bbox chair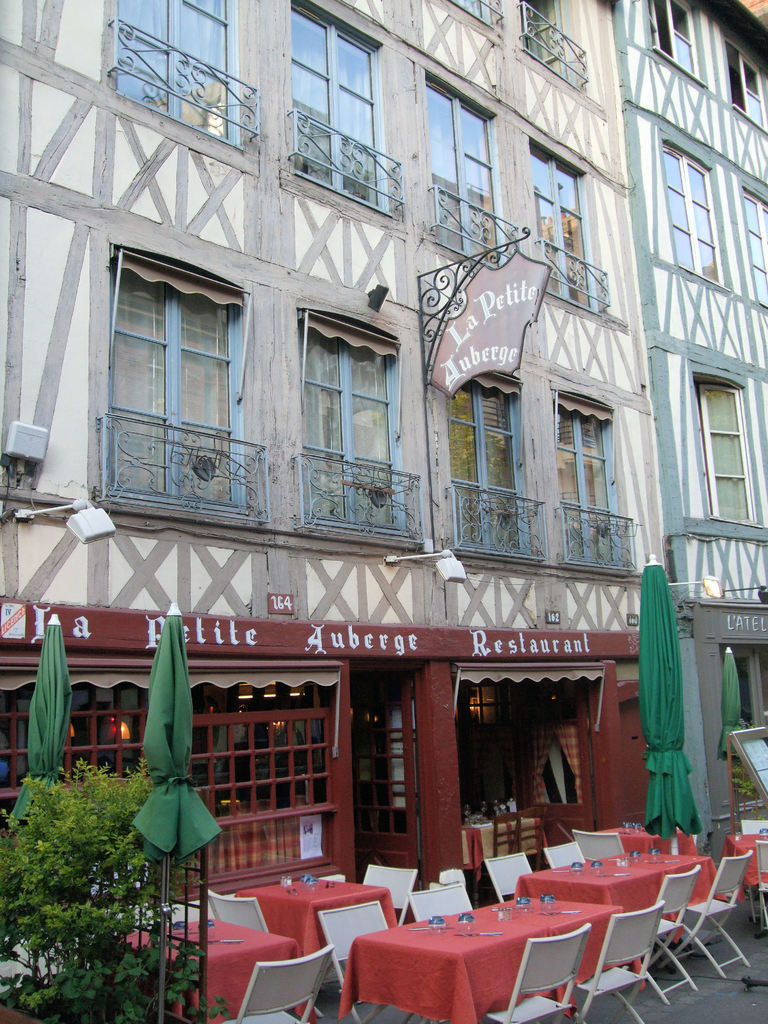
BBox(568, 904, 664, 1023)
